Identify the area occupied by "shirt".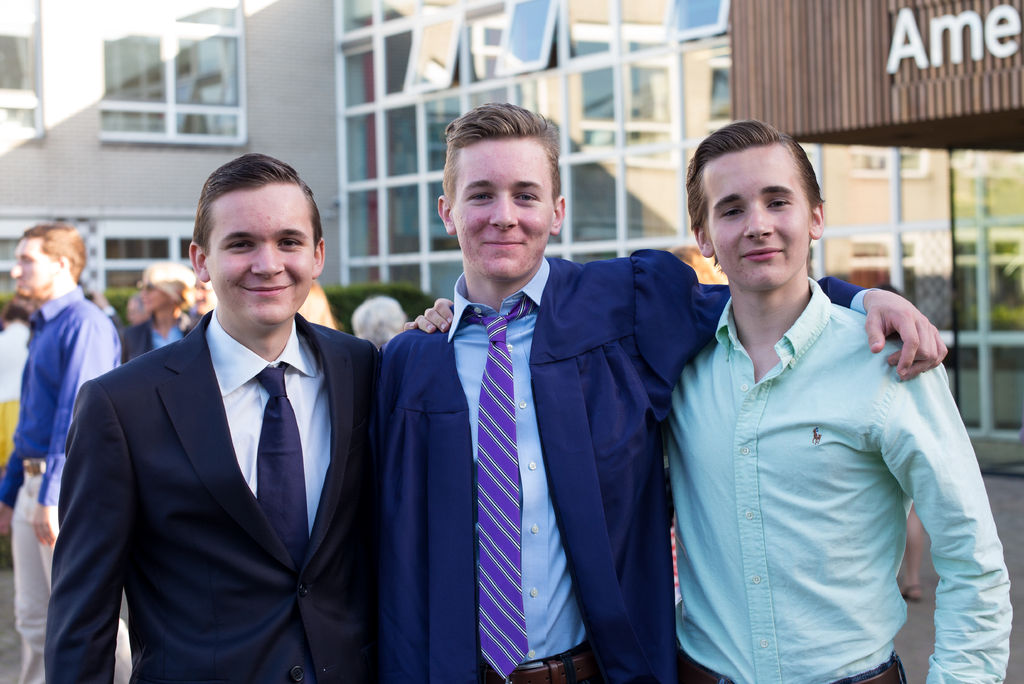
Area: BBox(446, 256, 589, 663).
